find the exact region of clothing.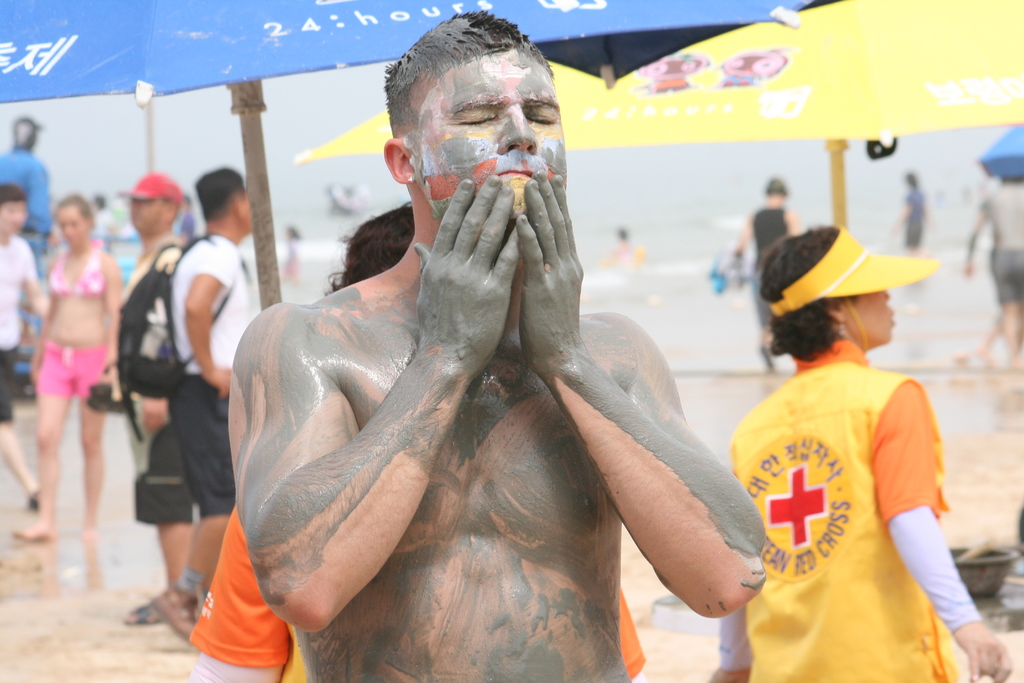
Exact region: crop(100, 210, 113, 248).
